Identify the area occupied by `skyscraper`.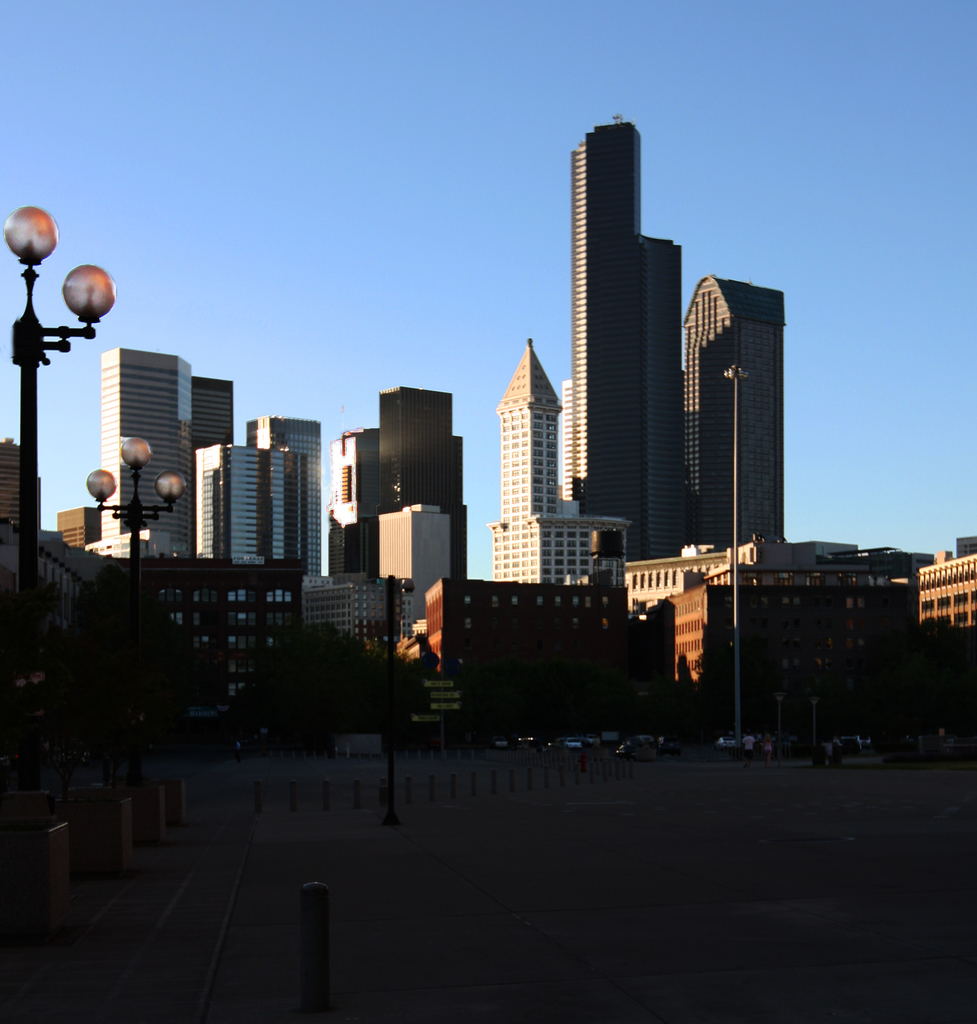
Area: left=693, top=278, right=791, bottom=543.
